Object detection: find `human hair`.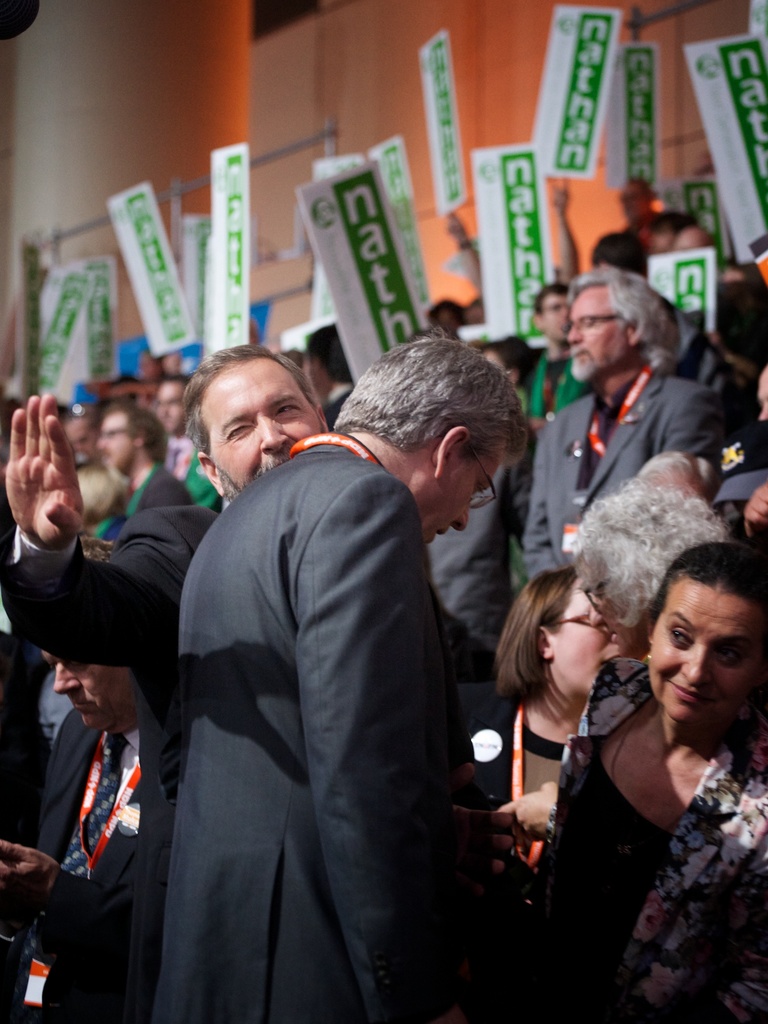
BBox(484, 337, 541, 390).
